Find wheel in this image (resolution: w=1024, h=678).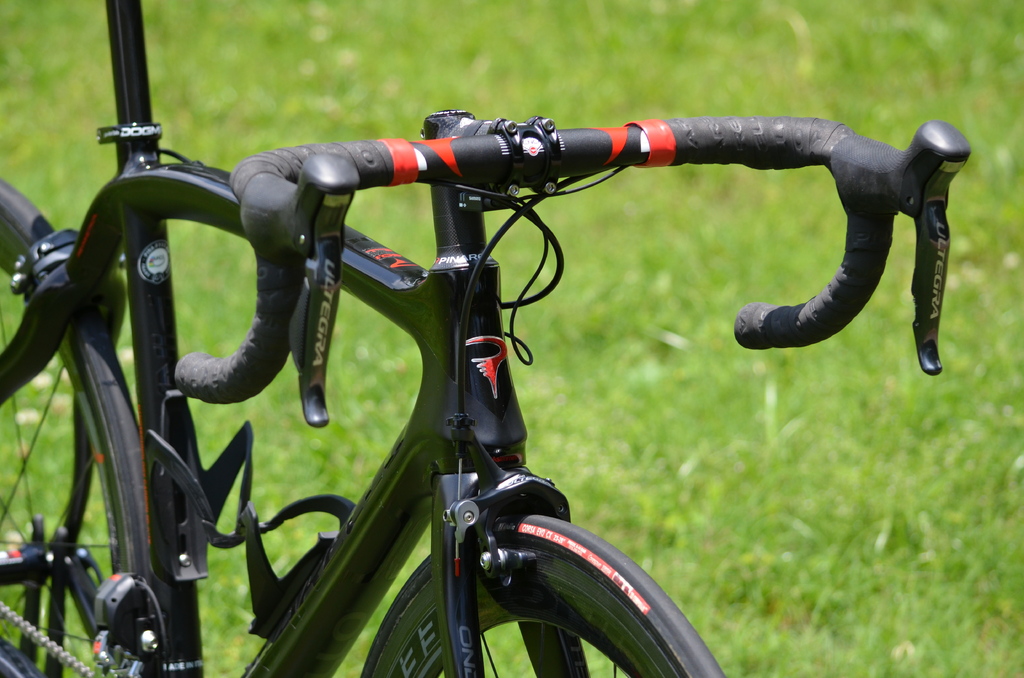
[0,177,141,677].
